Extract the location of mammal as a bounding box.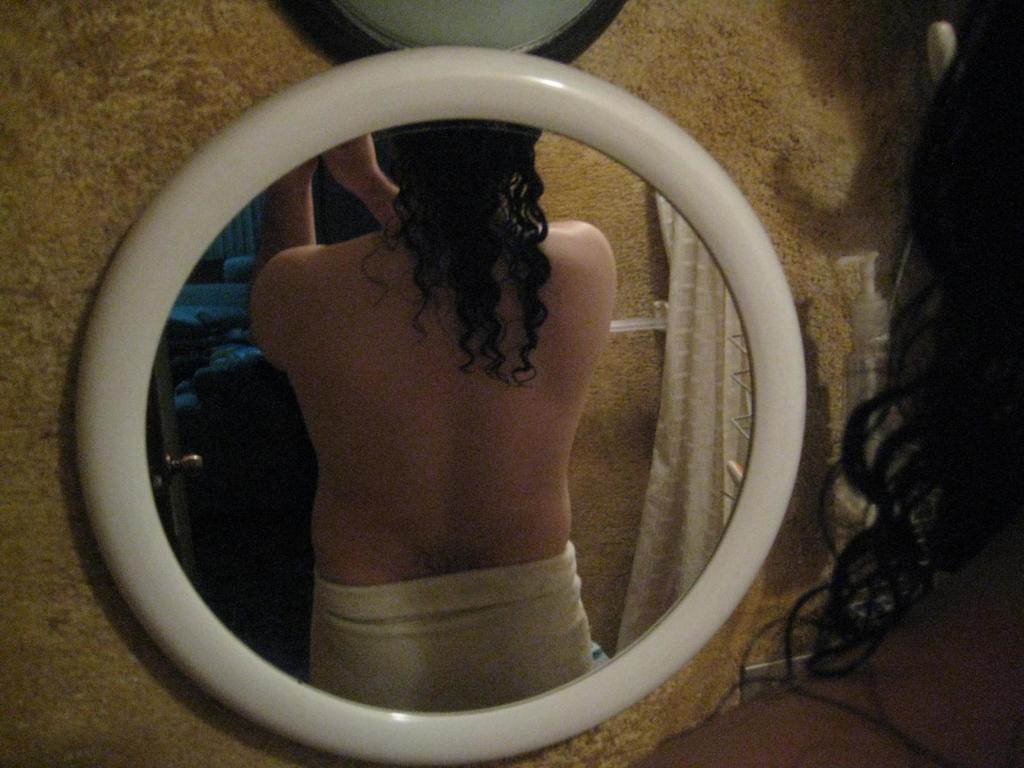
bbox(202, 104, 671, 662).
